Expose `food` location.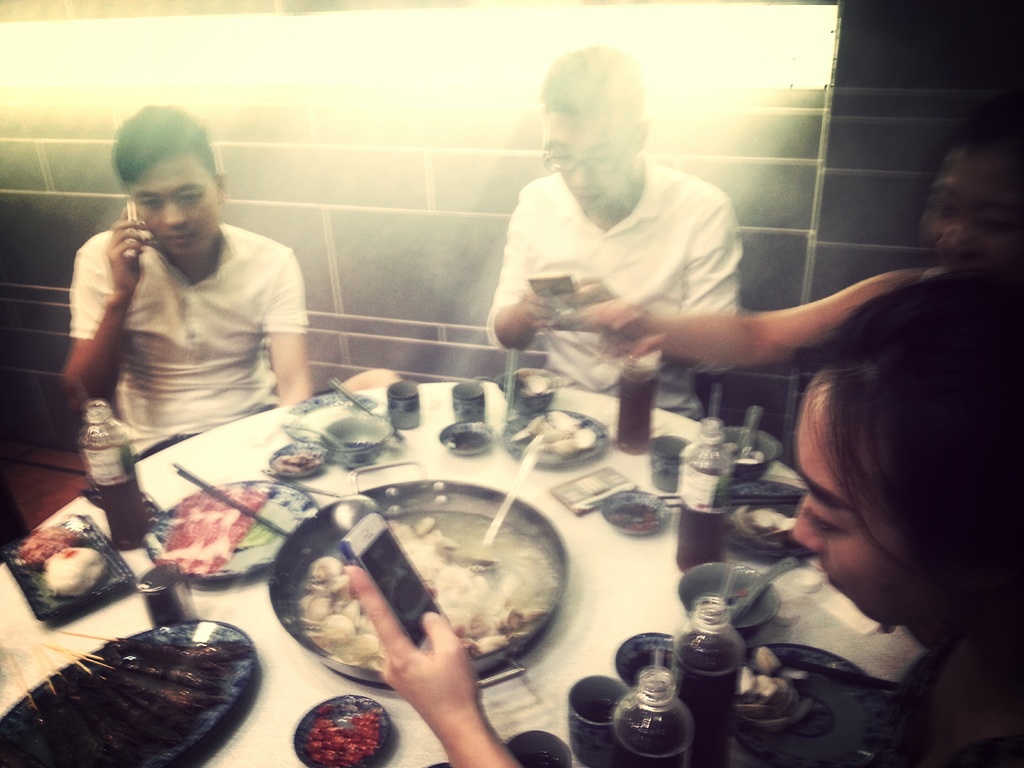
Exposed at {"left": 154, "top": 483, "right": 282, "bottom": 578}.
